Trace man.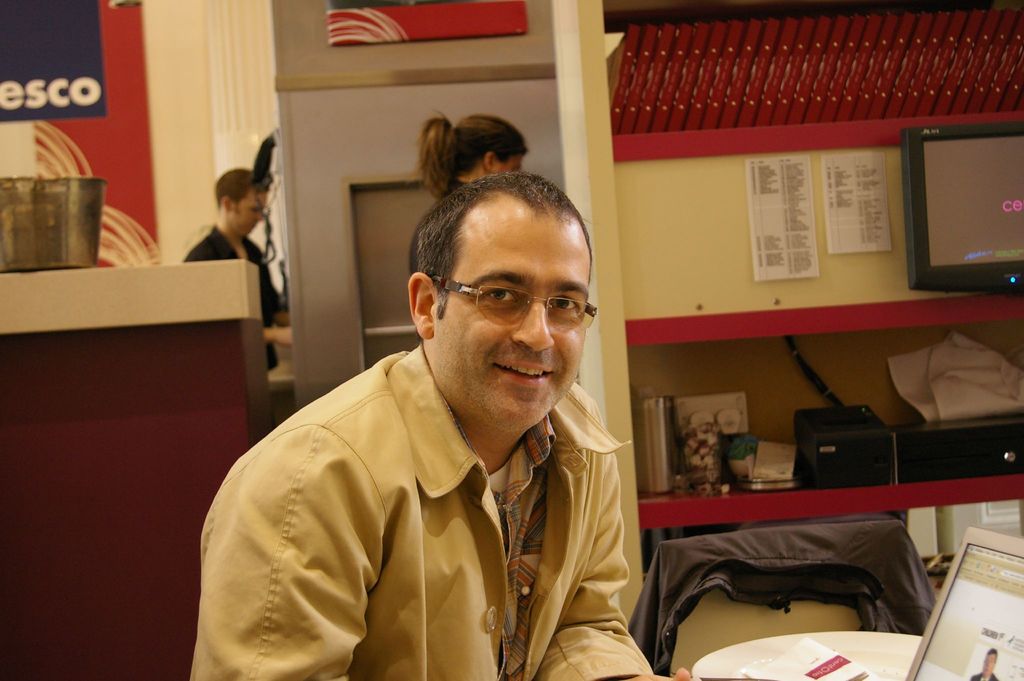
Traced to crop(186, 165, 692, 680).
